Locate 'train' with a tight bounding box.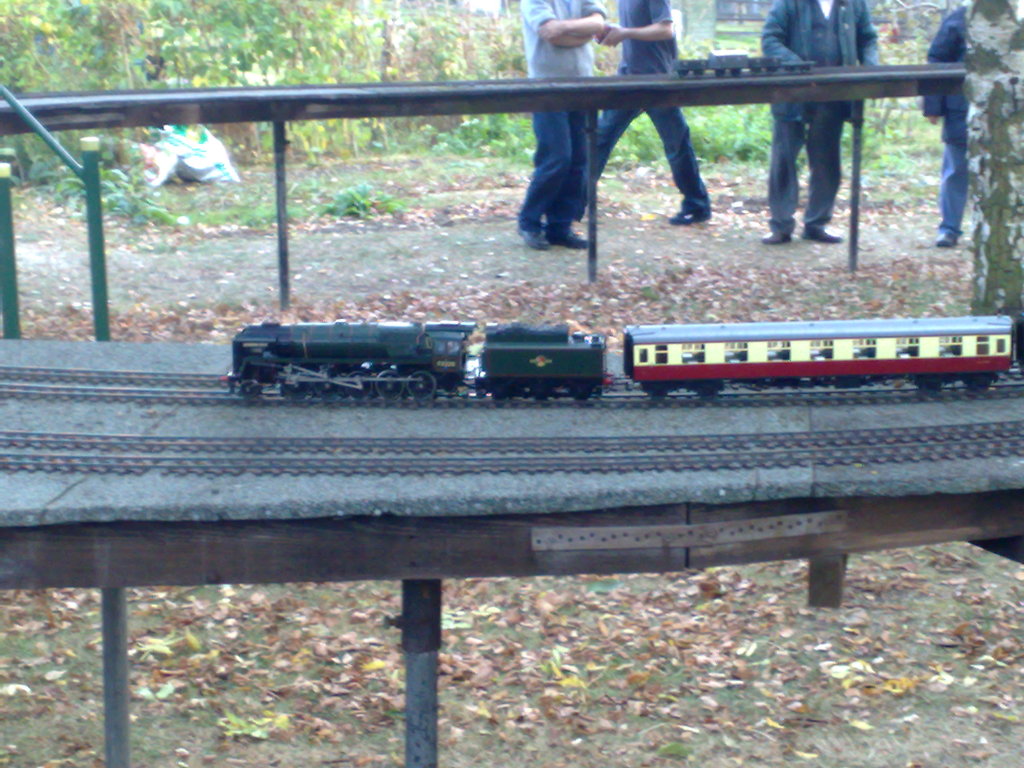
box=[221, 316, 1023, 393].
